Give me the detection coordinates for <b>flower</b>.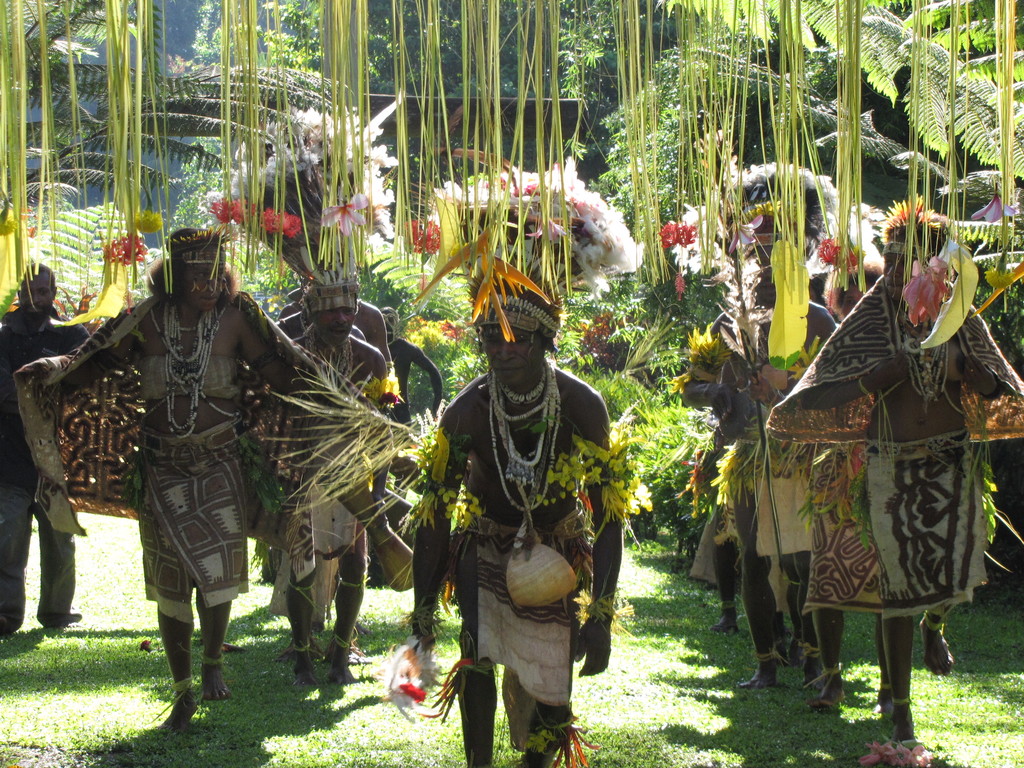
locate(406, 218, 440, 253).
